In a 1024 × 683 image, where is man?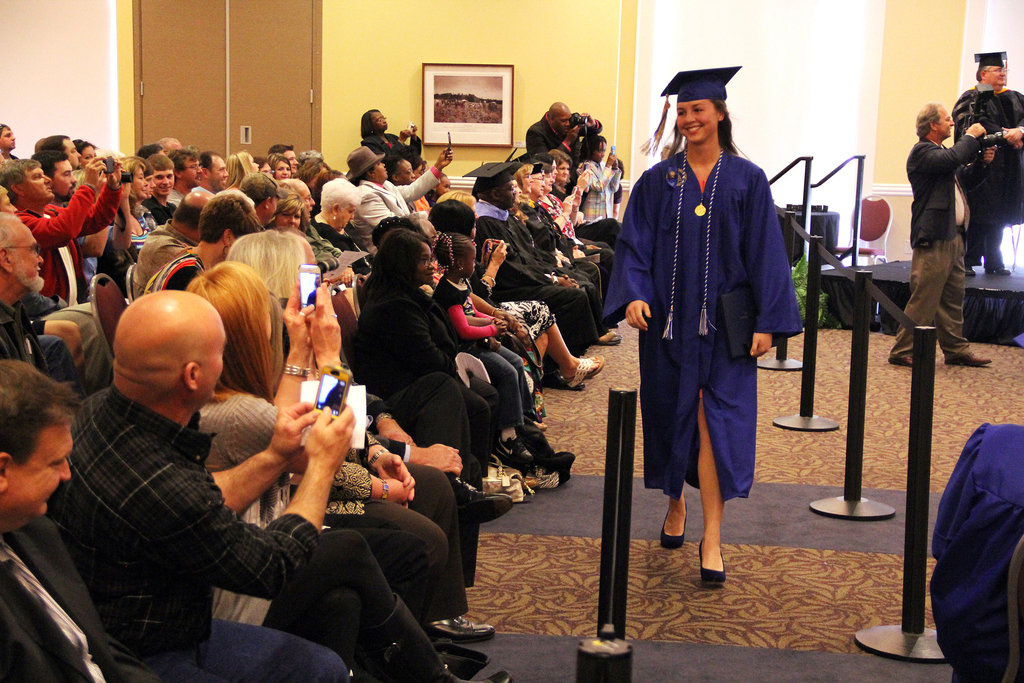
crop(0, 213, 42, 372).
